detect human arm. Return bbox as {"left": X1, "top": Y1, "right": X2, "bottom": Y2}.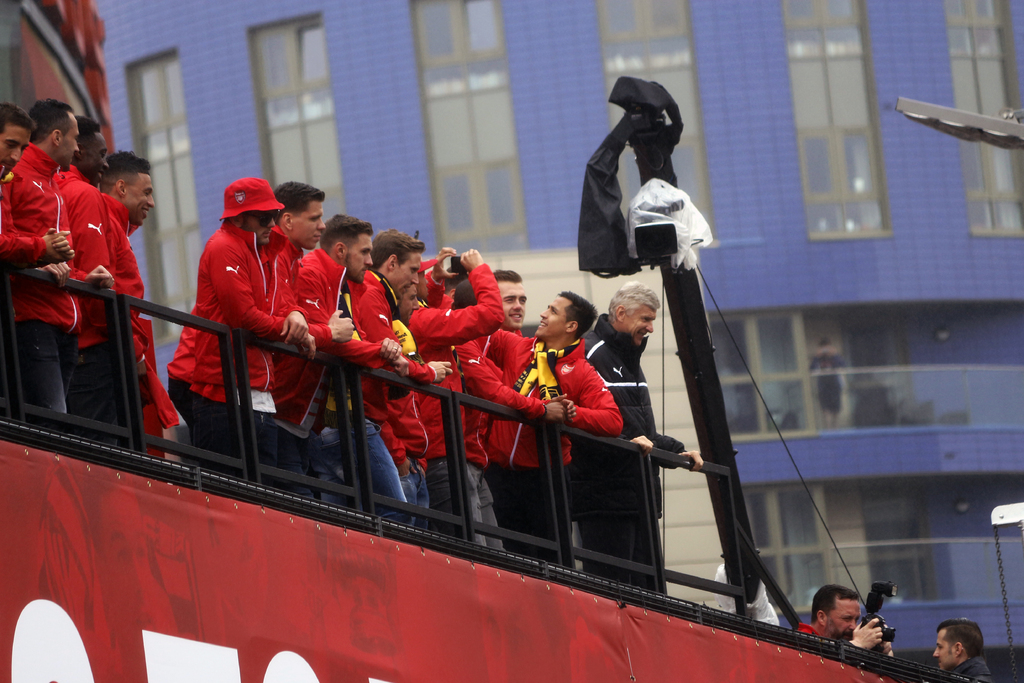
{"left": 547, "top": 396, "right": 576, "bottom": 425}.
